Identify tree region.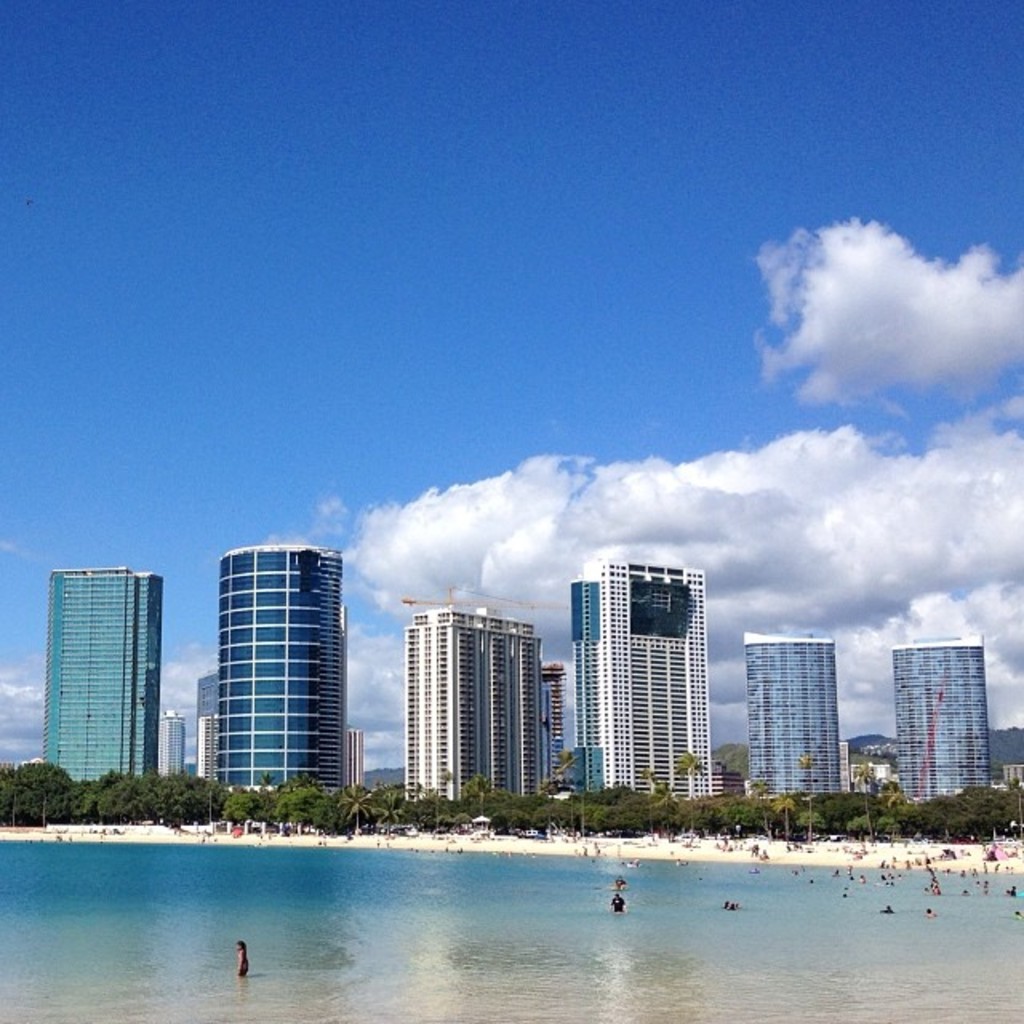
Region: x1=773 y1=789 x2=800 y2=838.
